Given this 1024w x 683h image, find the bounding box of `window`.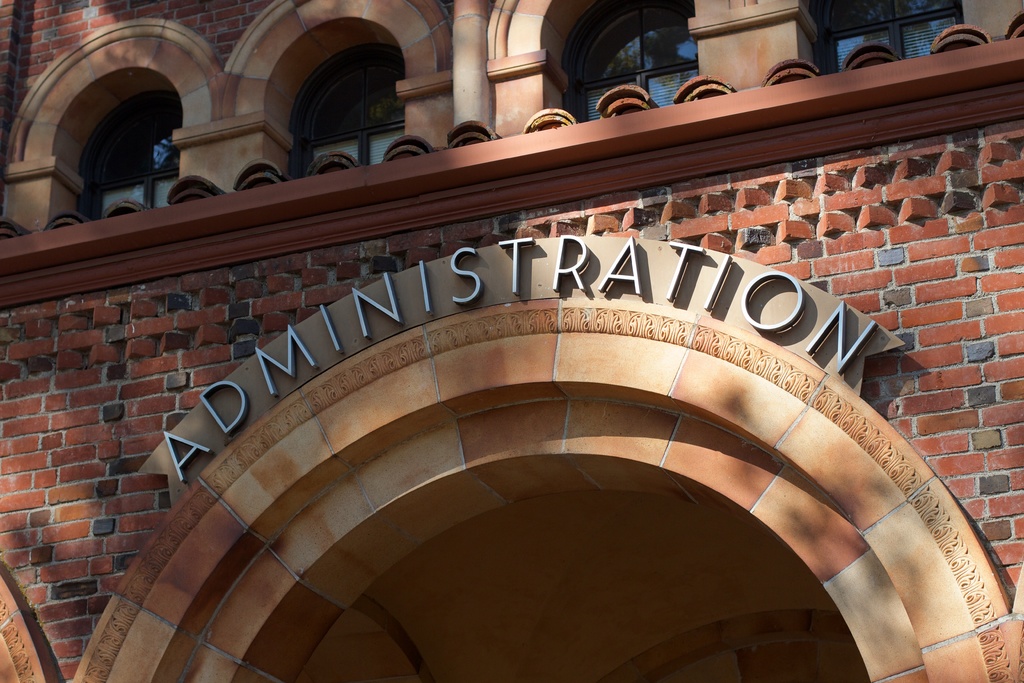
{"x1": 815, "y1": 0, "x2": 977, "y2": 79}.
